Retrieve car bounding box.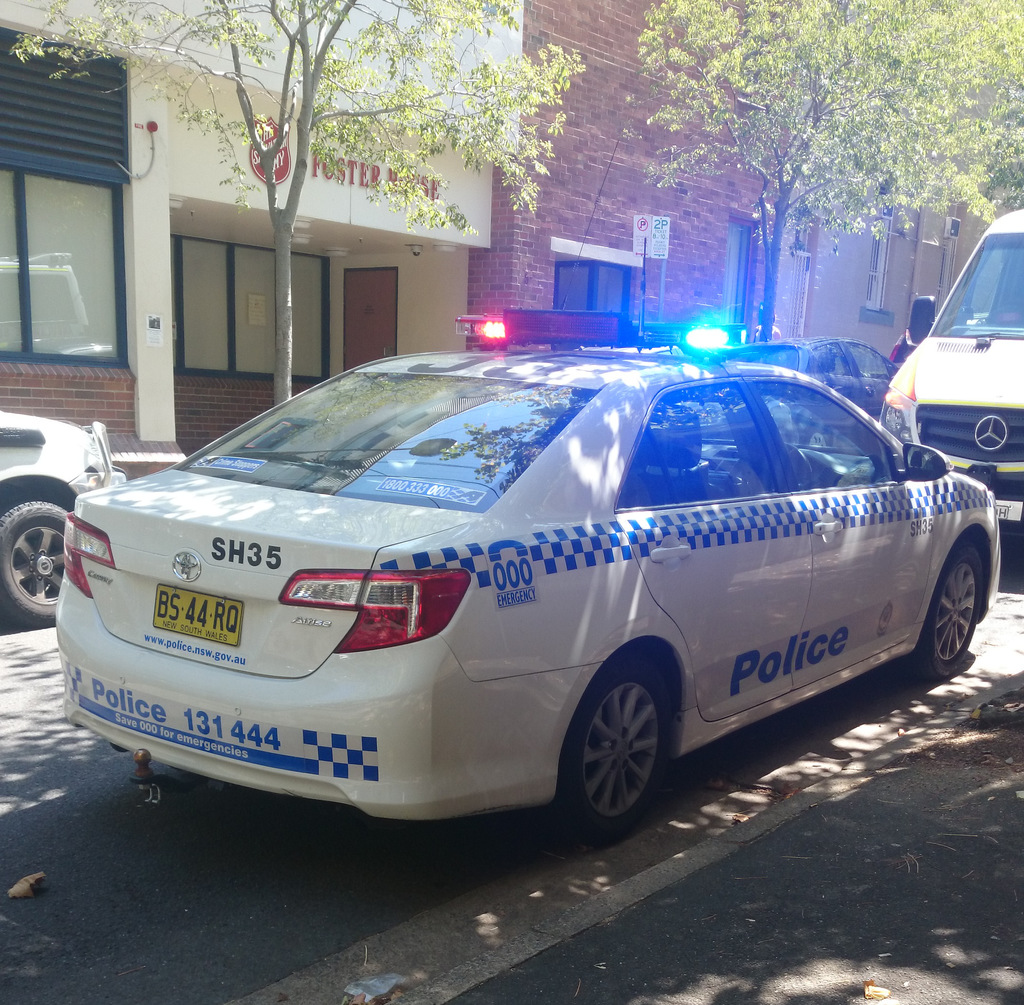
Bounding box: region(46, 307, 1002, 831).
